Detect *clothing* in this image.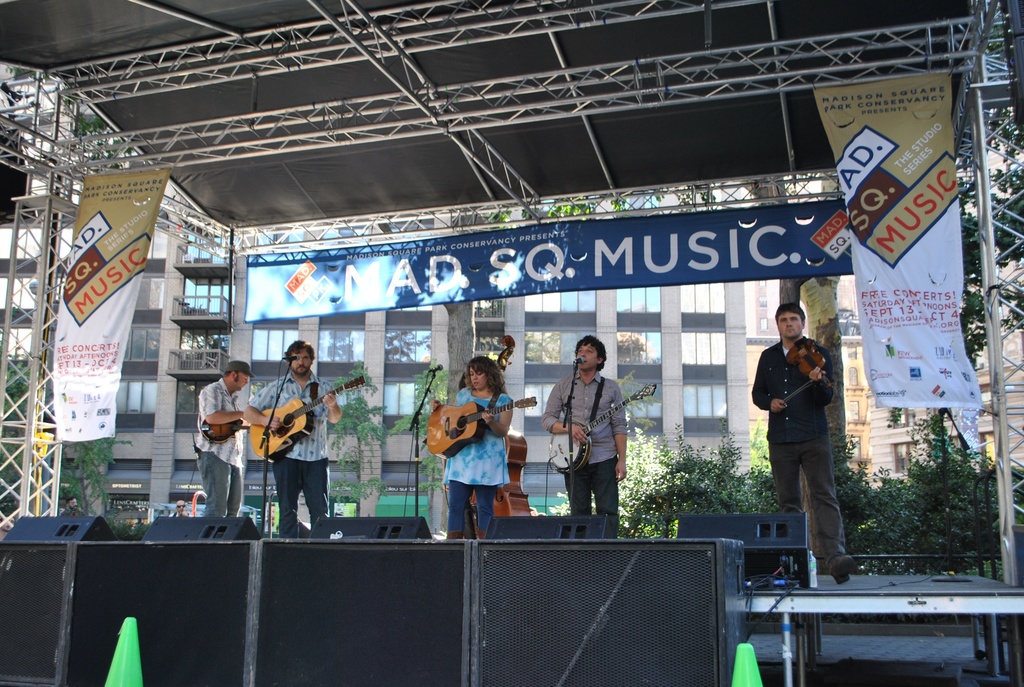
Detection: [left=279, top=454, right=338, bottom=531].
